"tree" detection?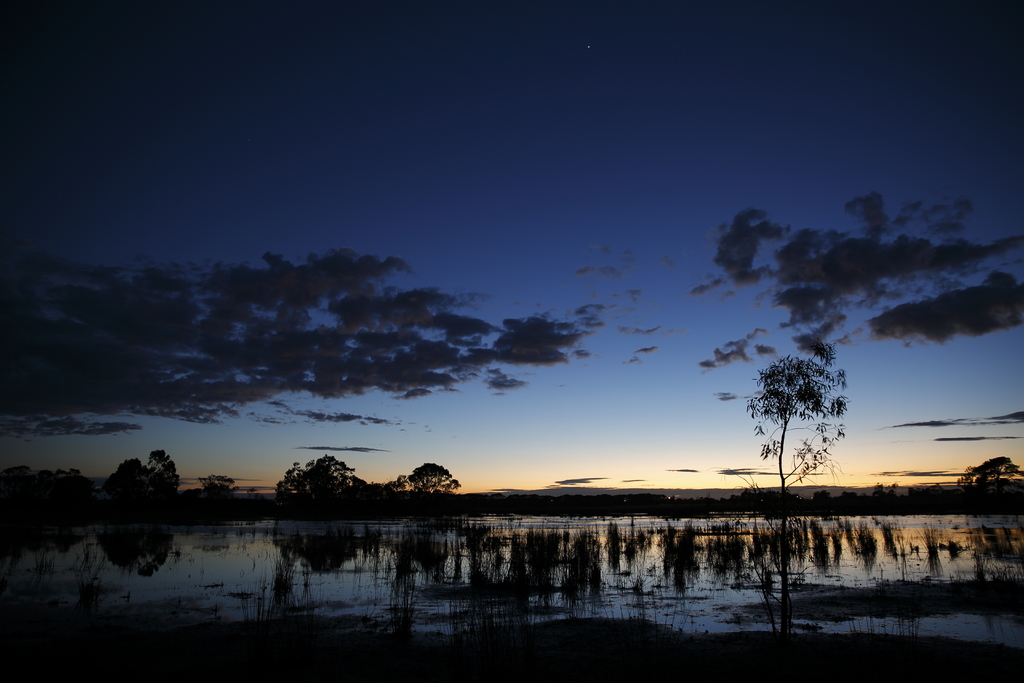
select_region(372, 463, 460, 522)
